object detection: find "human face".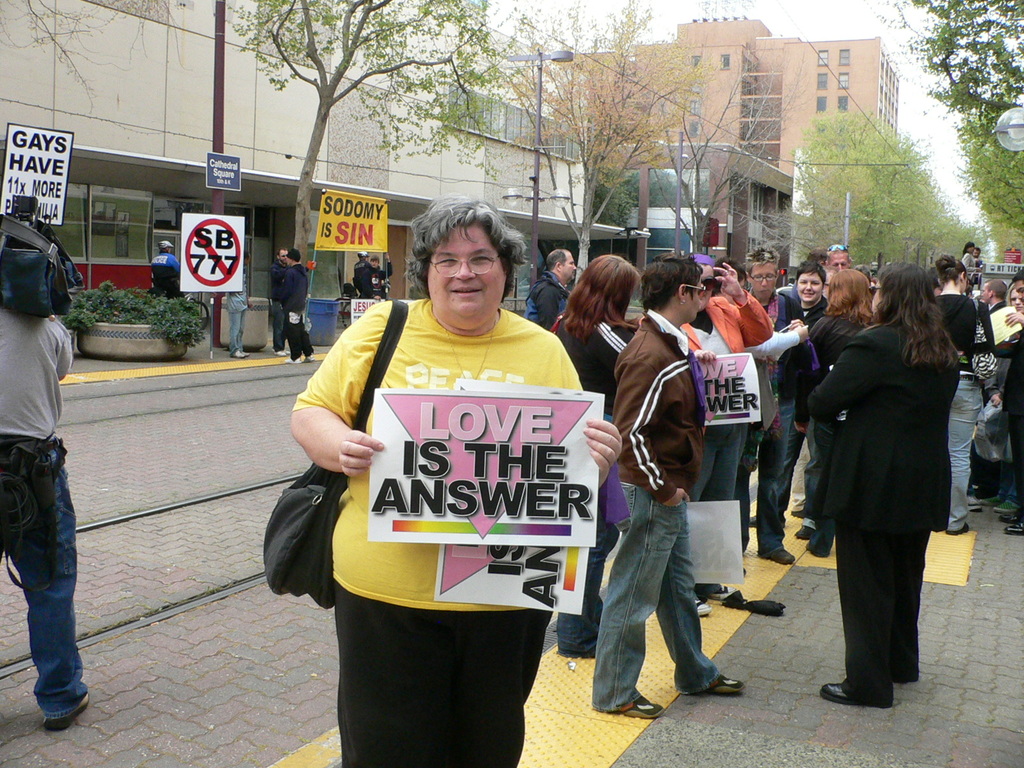
locate(561, 253, 576, 280).
